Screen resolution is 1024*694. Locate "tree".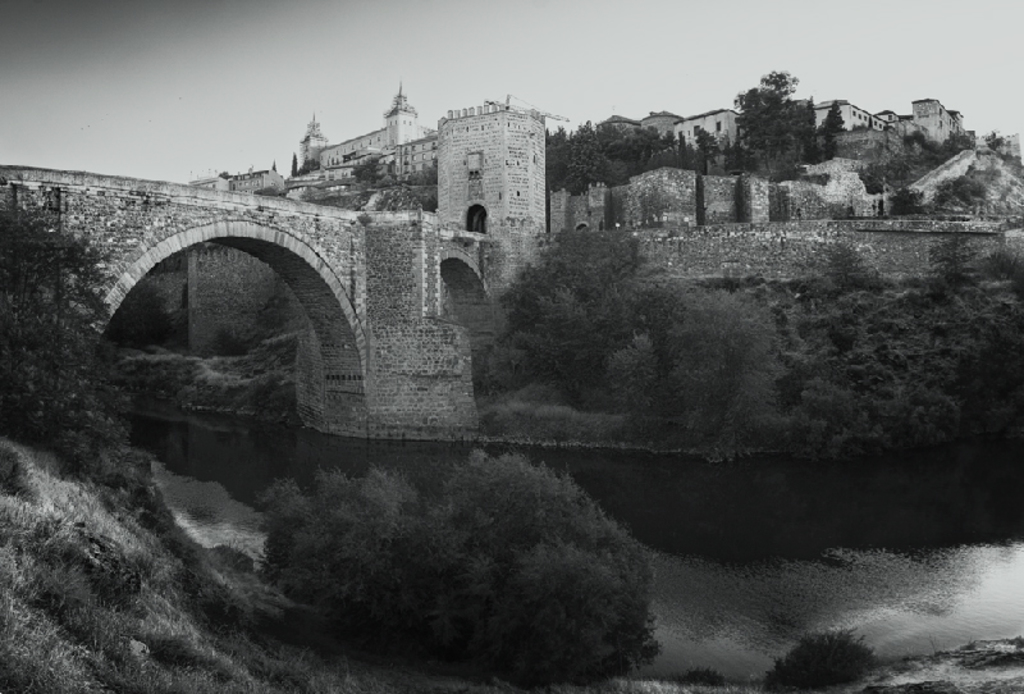
rect(250, 451, 666, 672).
